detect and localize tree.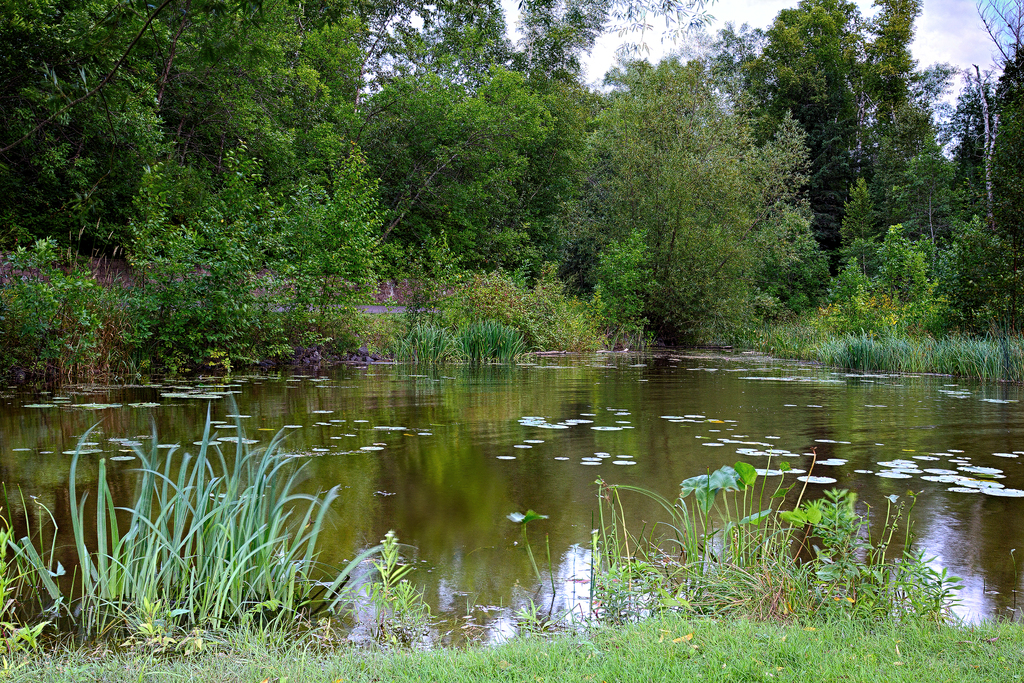
Localized at bbox=[870, 226, 957, 351].
